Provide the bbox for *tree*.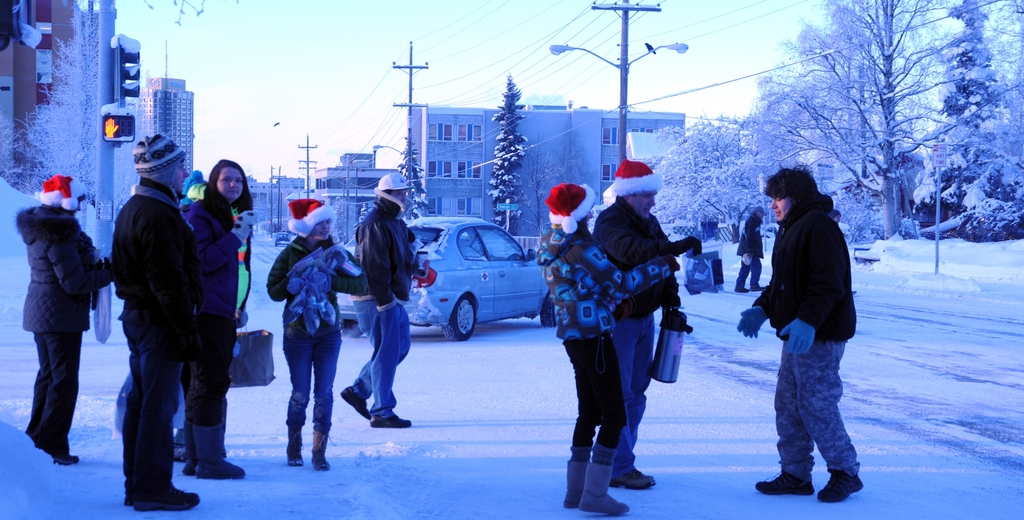
(748, 26, 988, 214).
